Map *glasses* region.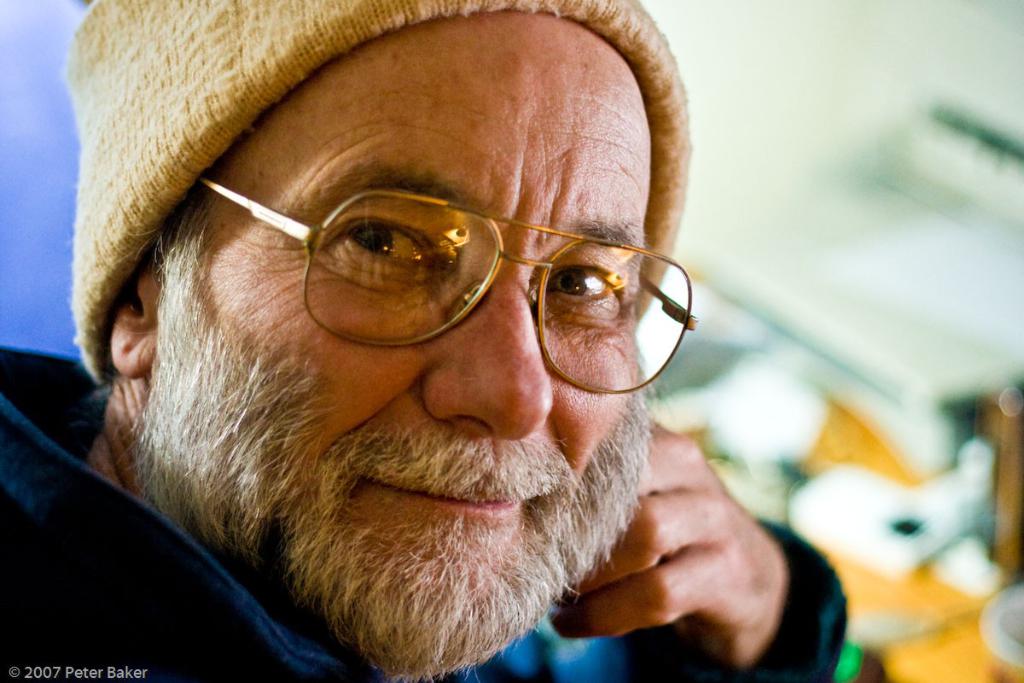
Mapped to (200, 173, 701, 406).
